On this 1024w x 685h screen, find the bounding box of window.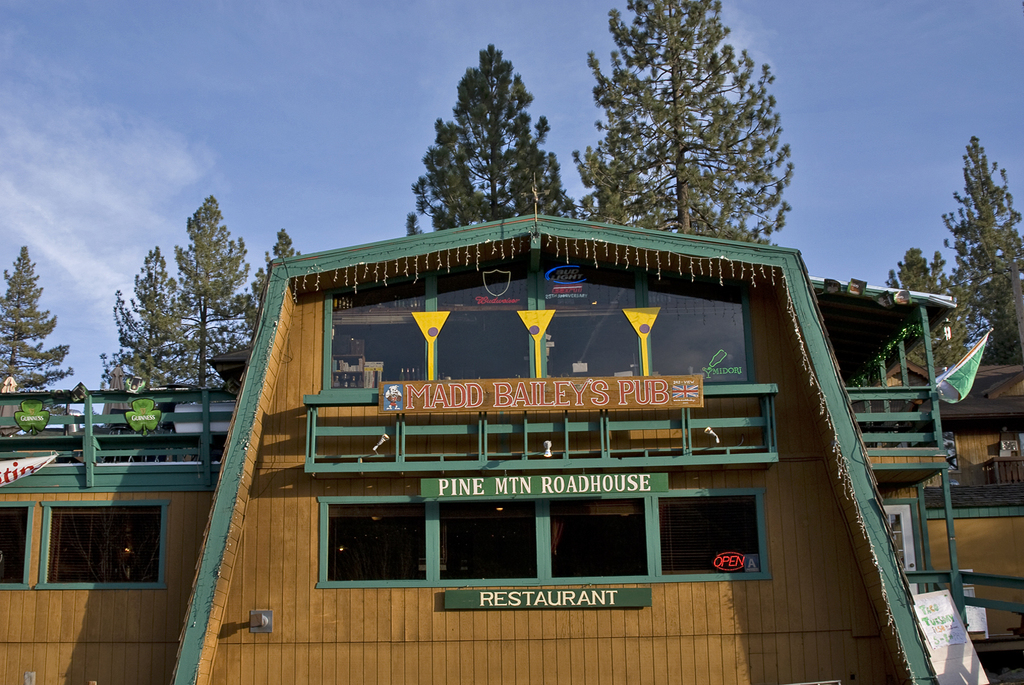
Bounding box: [x1=1, y1=501, x2=33, y2=593].
